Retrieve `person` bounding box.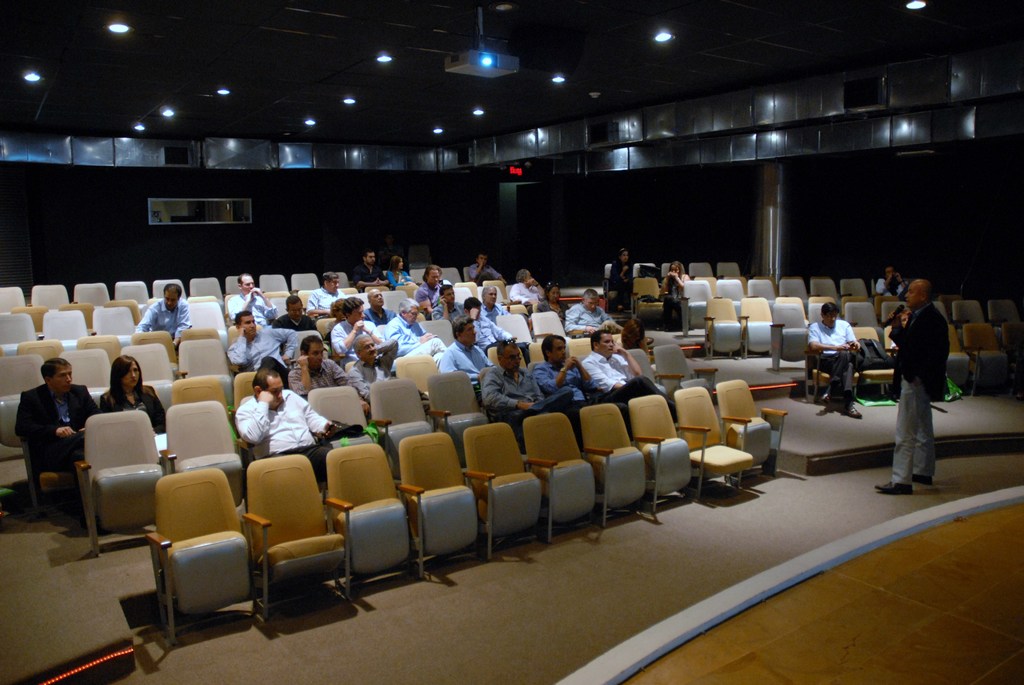
Bounding box: pyautogui.locateOnScreen(513, 269, 543, 309).
